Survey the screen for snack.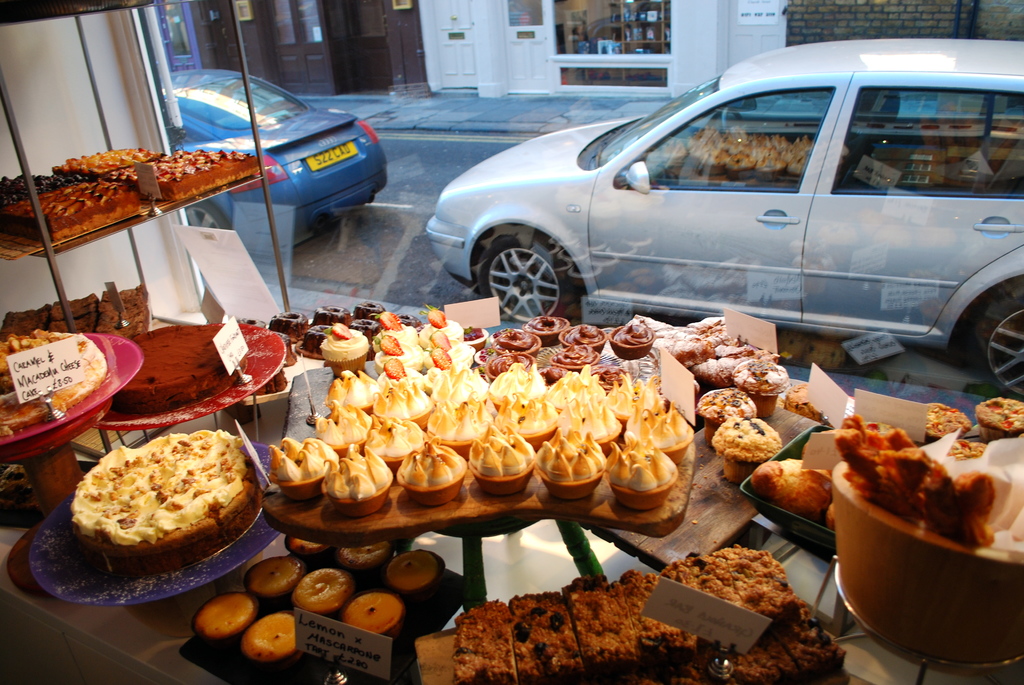
Survey found: [416, 306, 460, 349].
